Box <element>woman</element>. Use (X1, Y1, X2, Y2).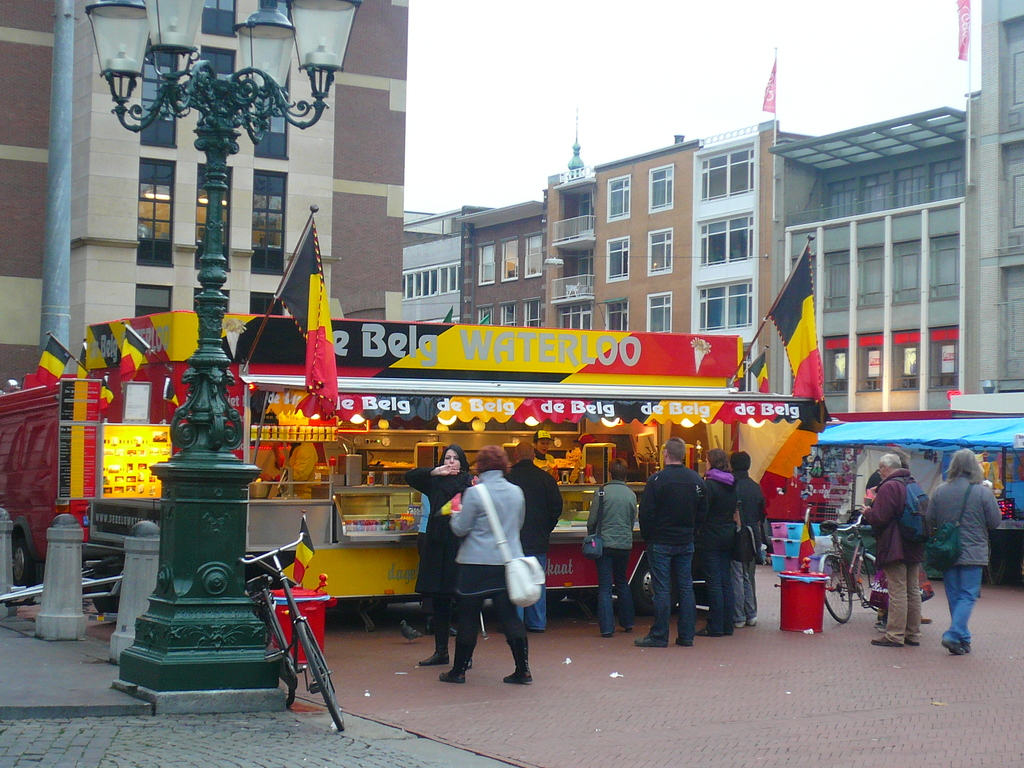
(585, 461, 632, 639).
